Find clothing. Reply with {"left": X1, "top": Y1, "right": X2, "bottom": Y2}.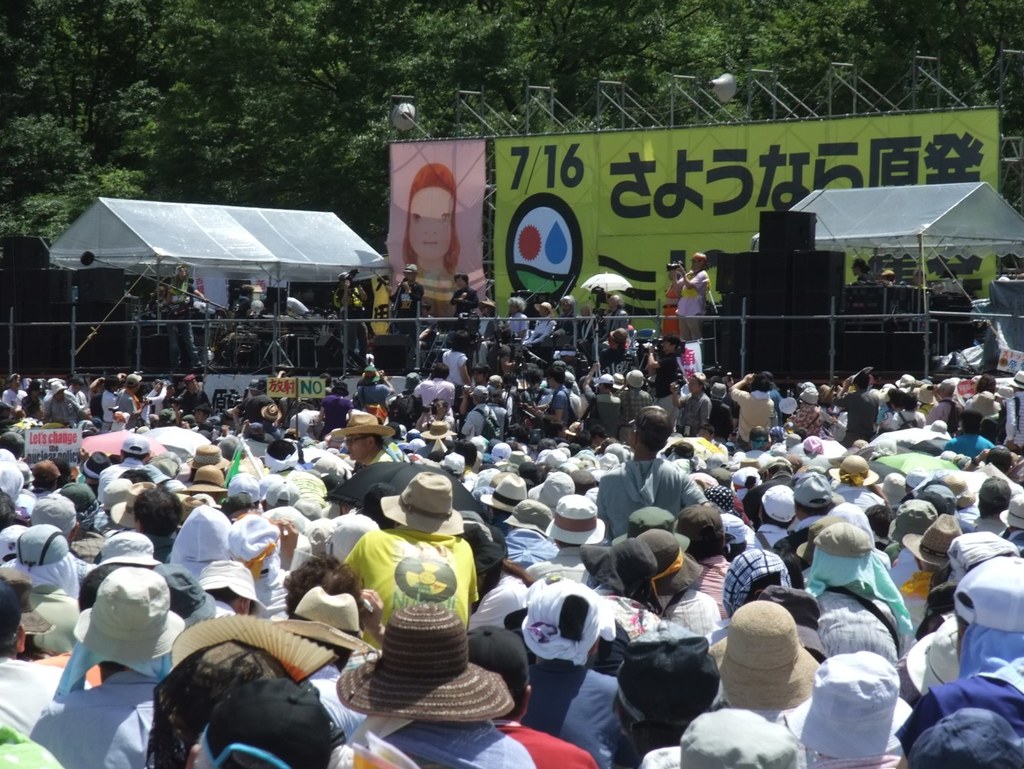
{"left": 922, "top": 398, "right": 966, "bottom": 427}.
